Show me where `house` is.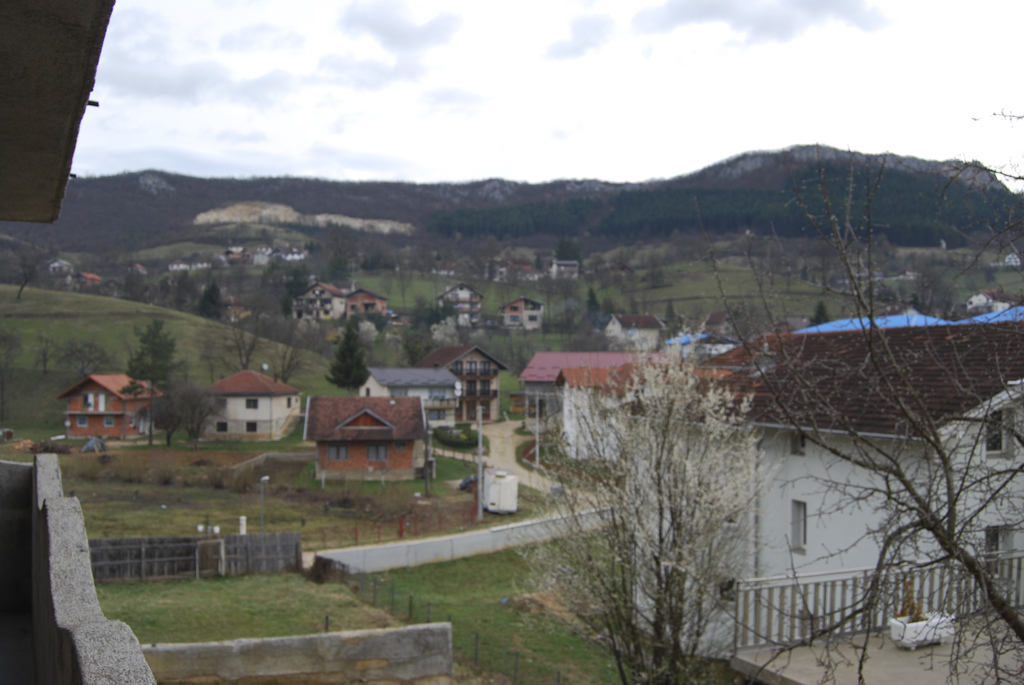
`house` is at 343, 288, 388, 320.
